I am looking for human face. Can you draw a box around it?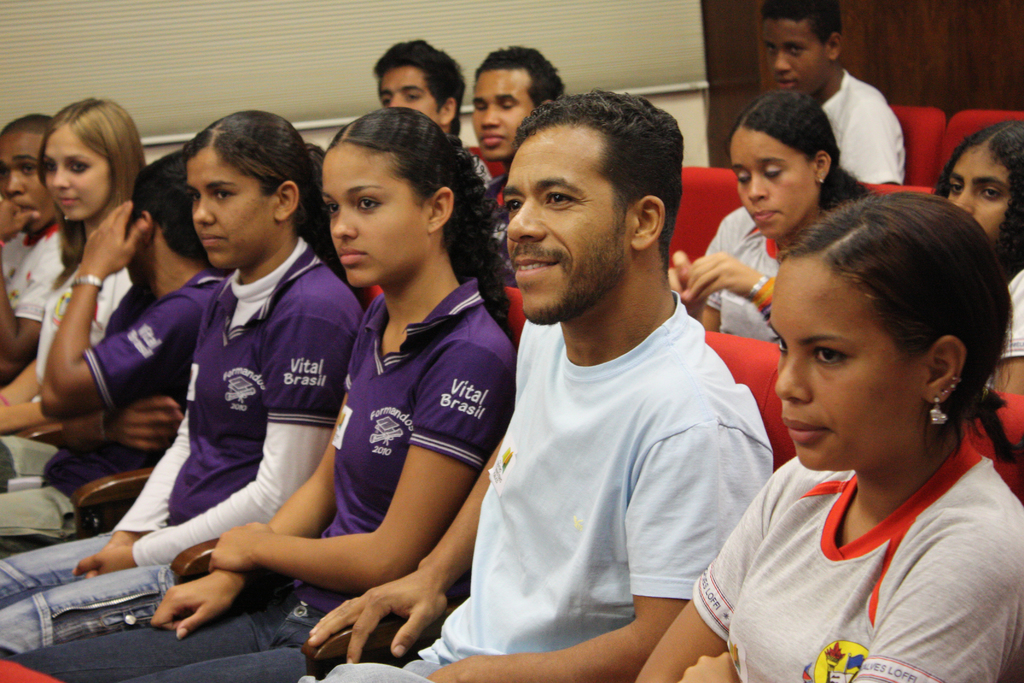
Sure, the bounding box is Rect(473, 68, 543, 163).
